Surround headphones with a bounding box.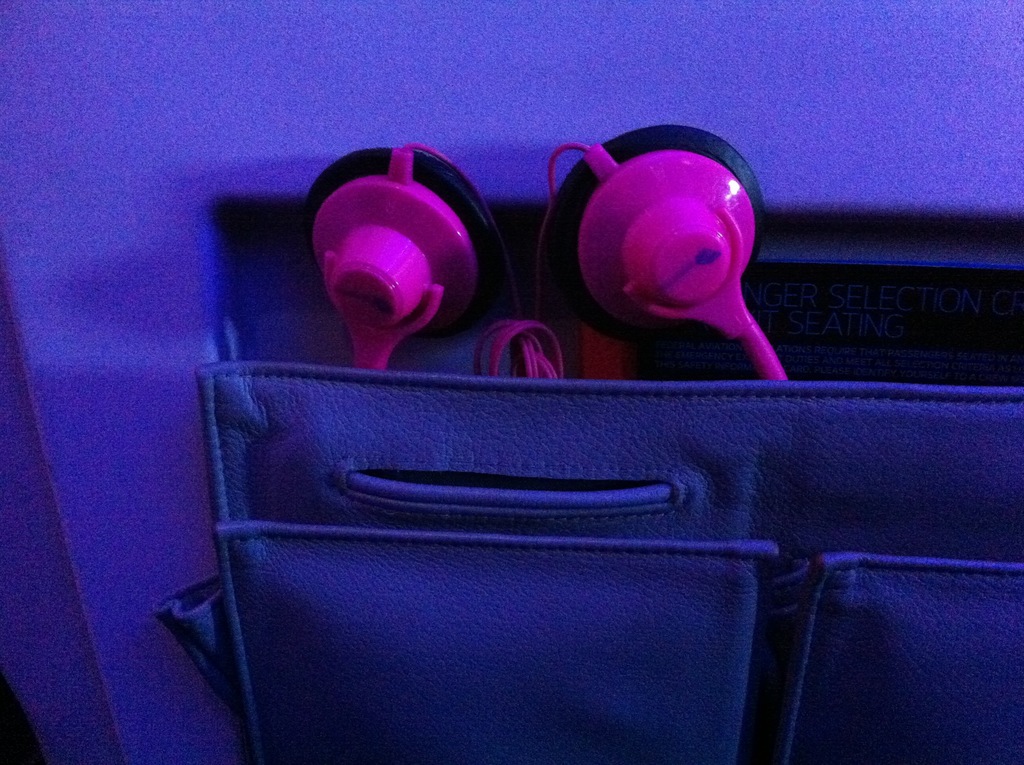
bbox(301, 147, 792, 385).
